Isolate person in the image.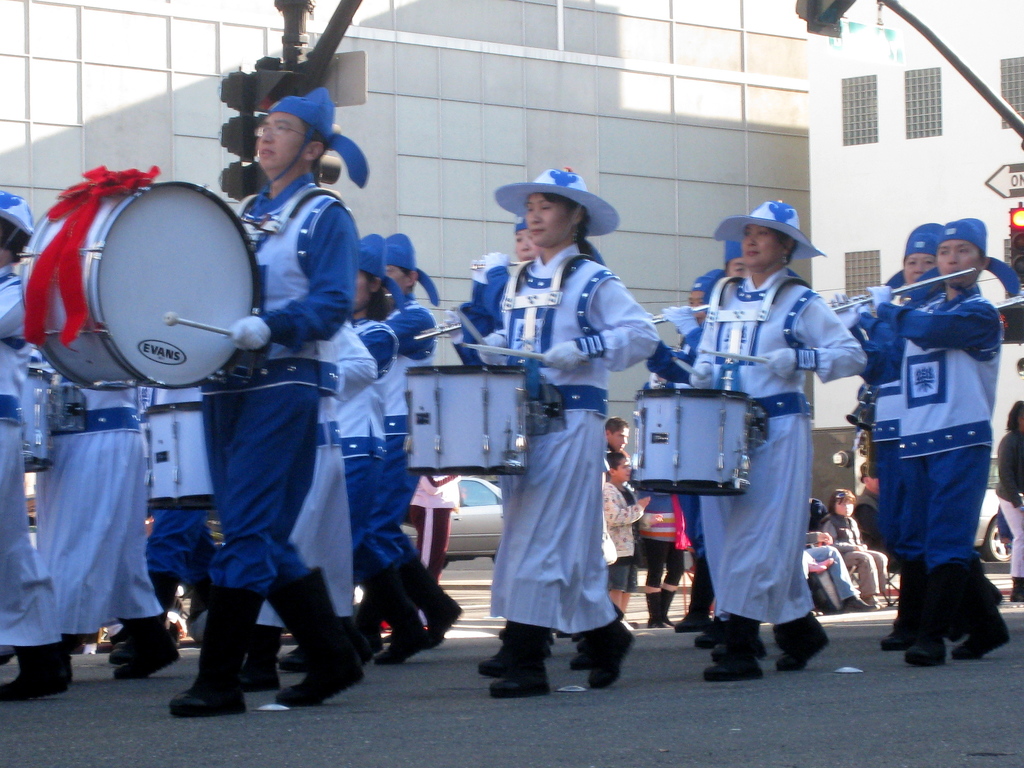
Isolated region: (371,225,461,649).
